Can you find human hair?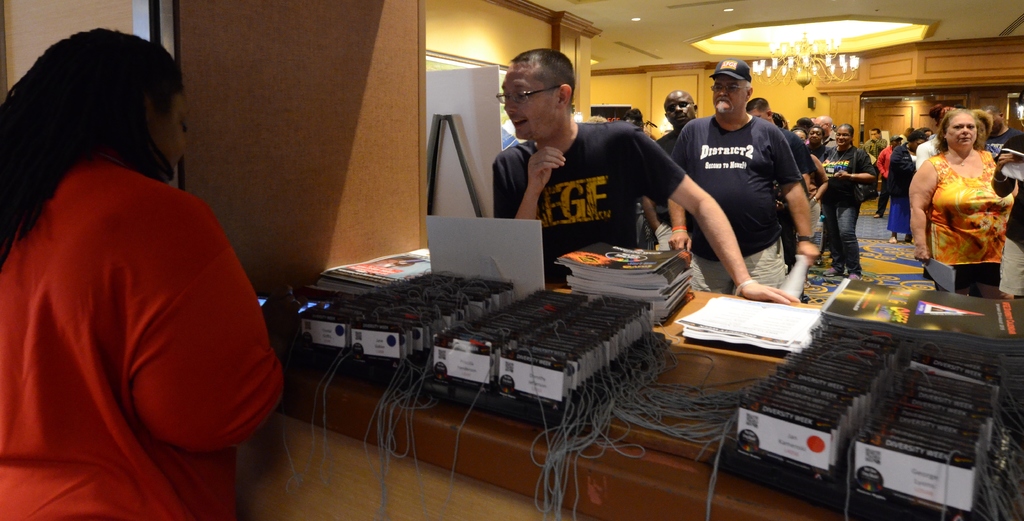
Yes, bounding box: detection(934, 108, 981, 153).
